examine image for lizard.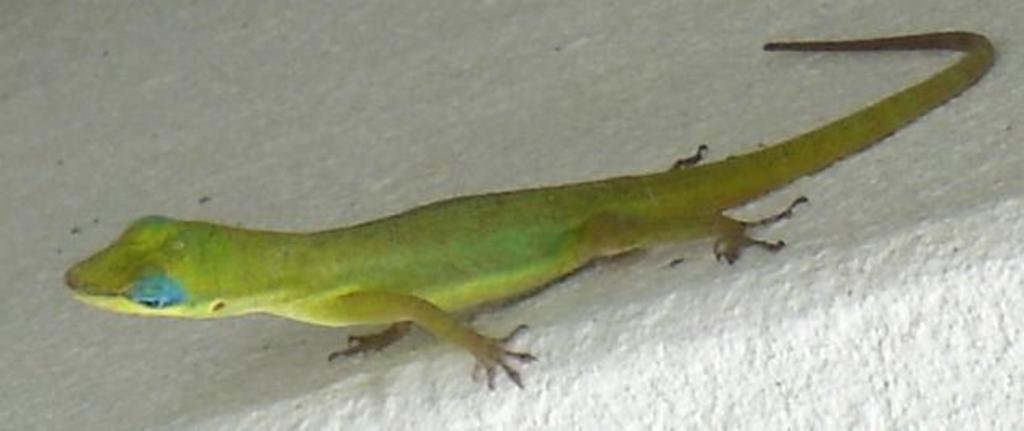
Examination result: pyautogui.locateOnScreen(63, 24, 997, 391).
